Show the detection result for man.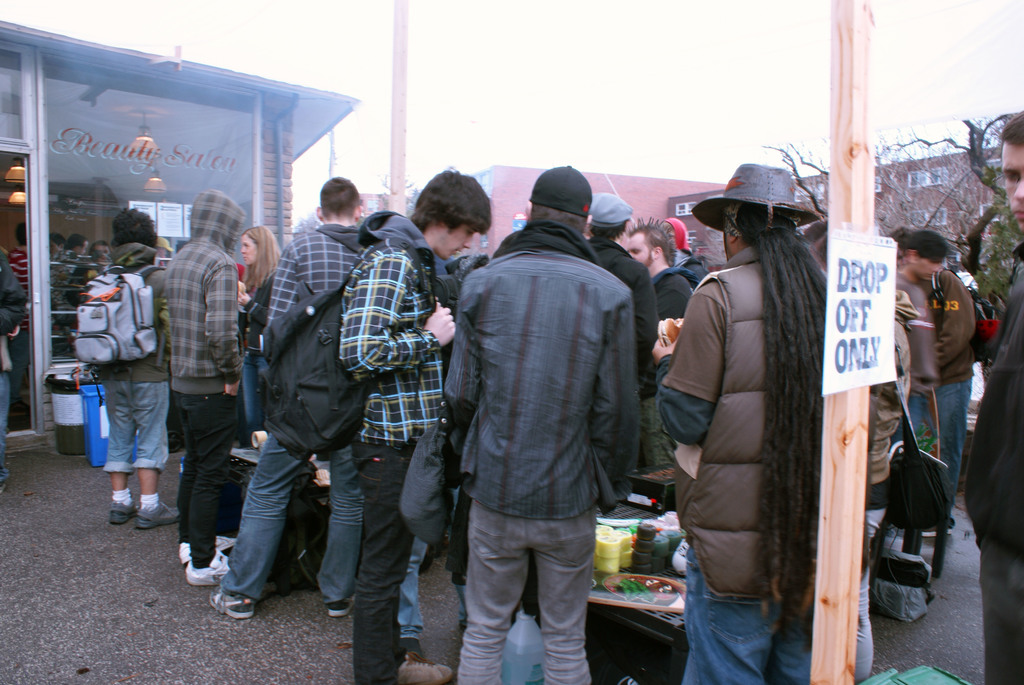
pyautogui.locateOnScreen(577, 185, 660, 389).
